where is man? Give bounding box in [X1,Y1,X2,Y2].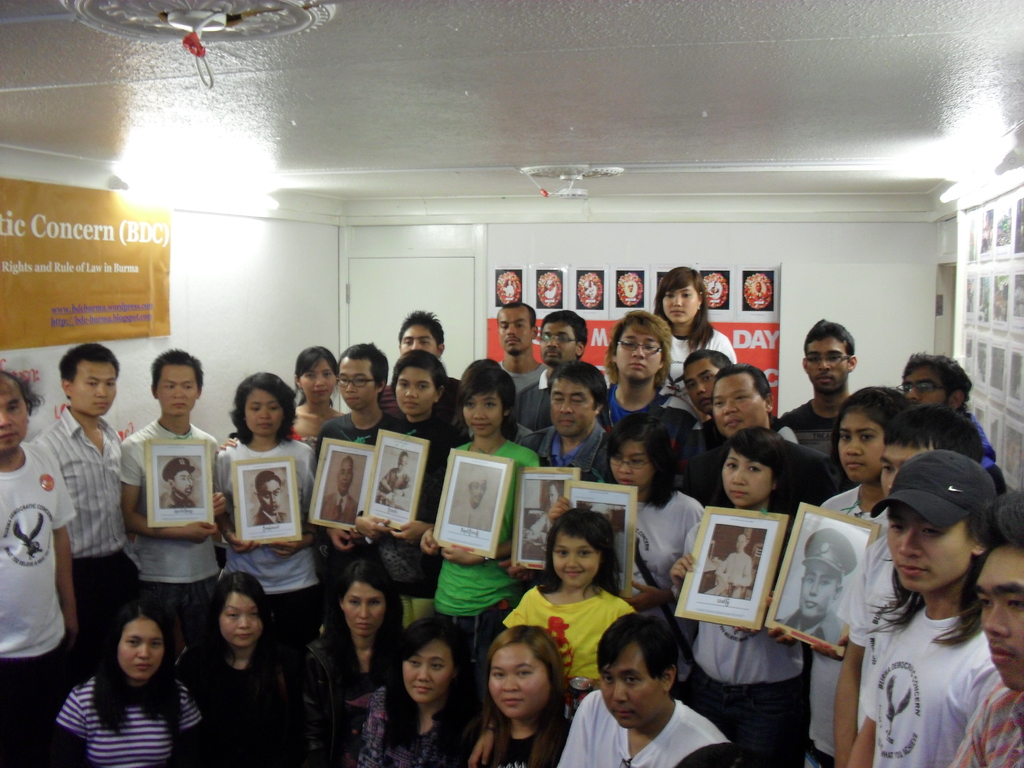
[381,308,460,424].
